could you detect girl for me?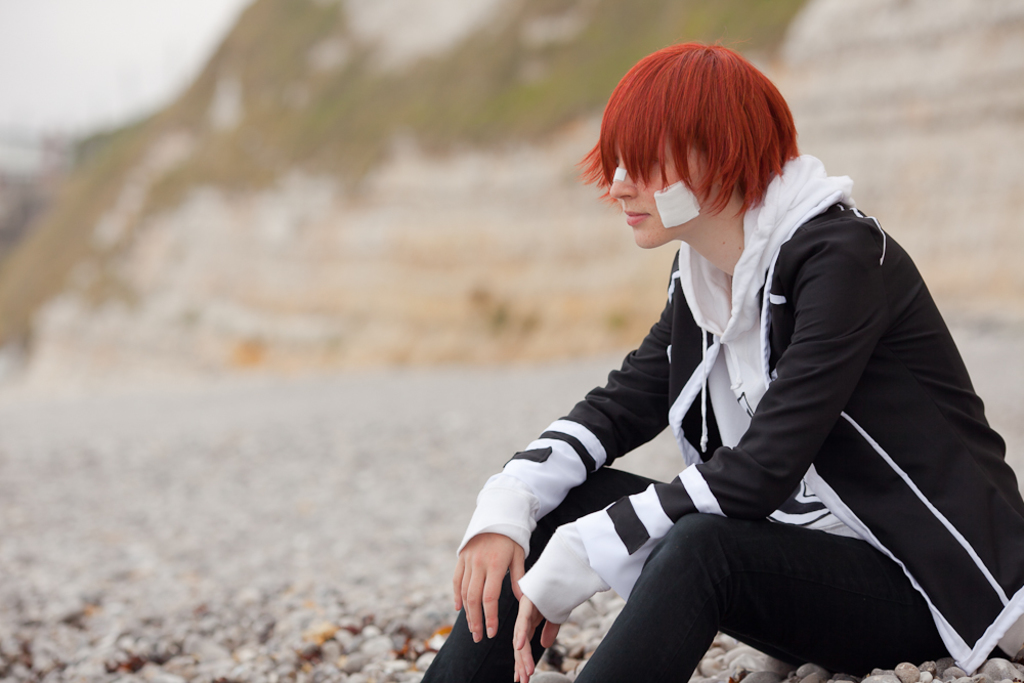
Detection result: bbox=[422, 45, 1023, 682].
